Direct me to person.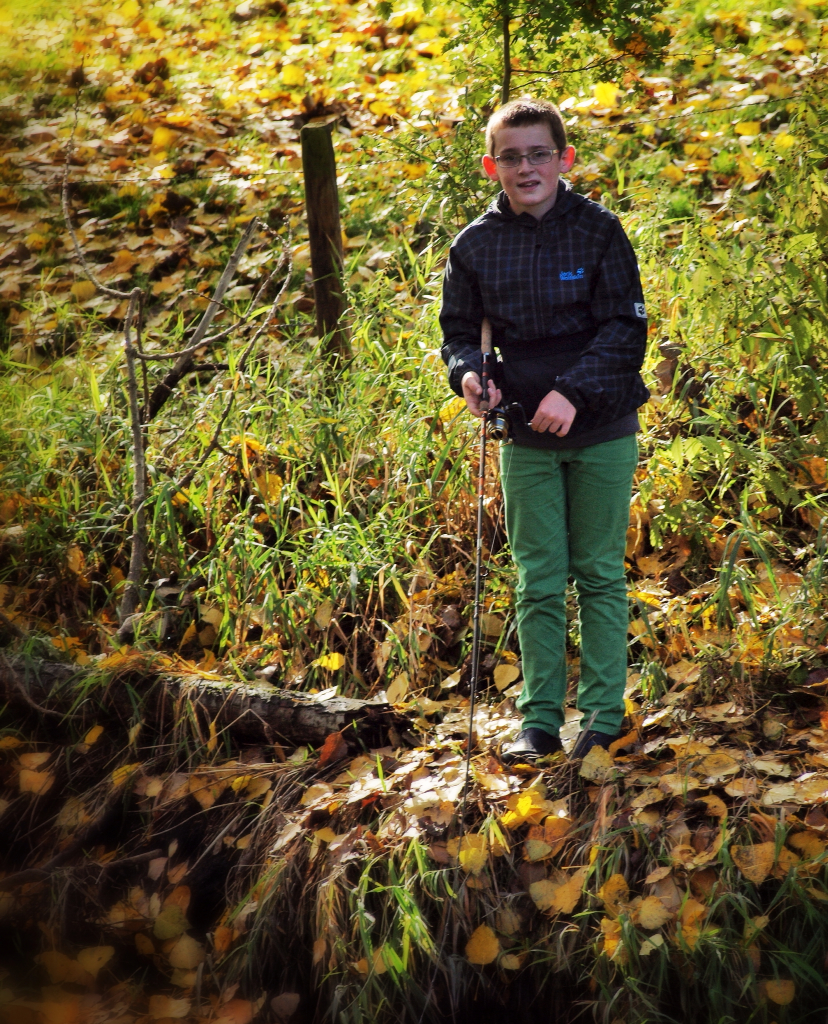
Direction: <bbox>454, 125, 657, 788</bbox>.
